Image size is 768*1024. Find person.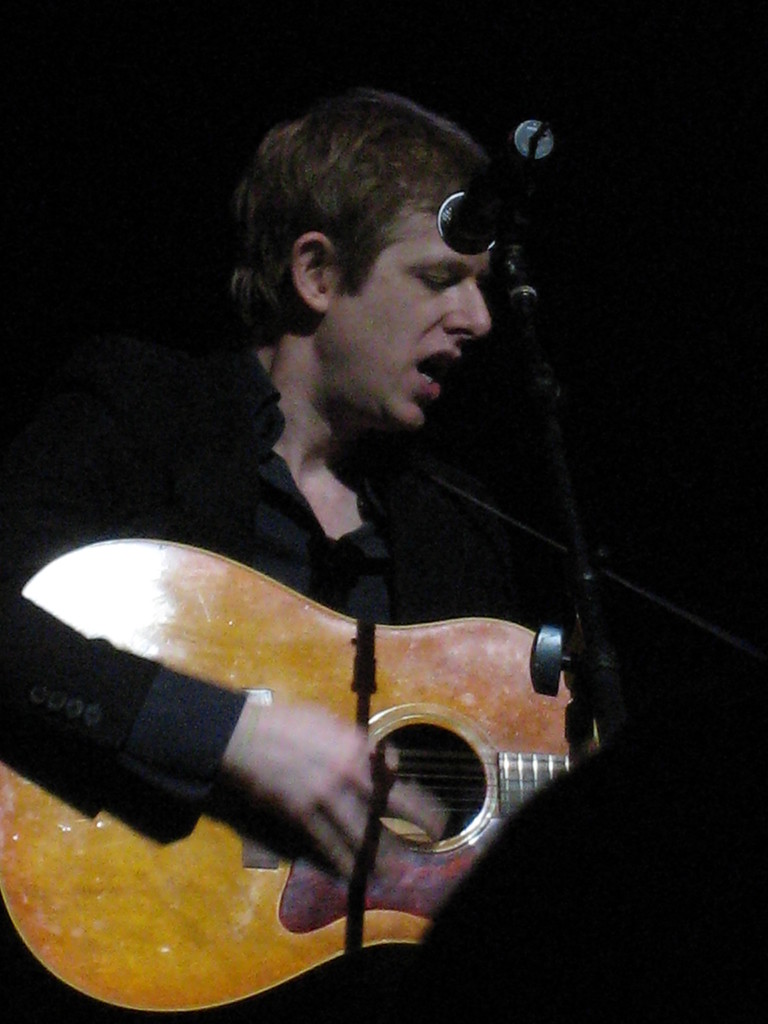
<region>47, 129, 655, 1011</region>.
